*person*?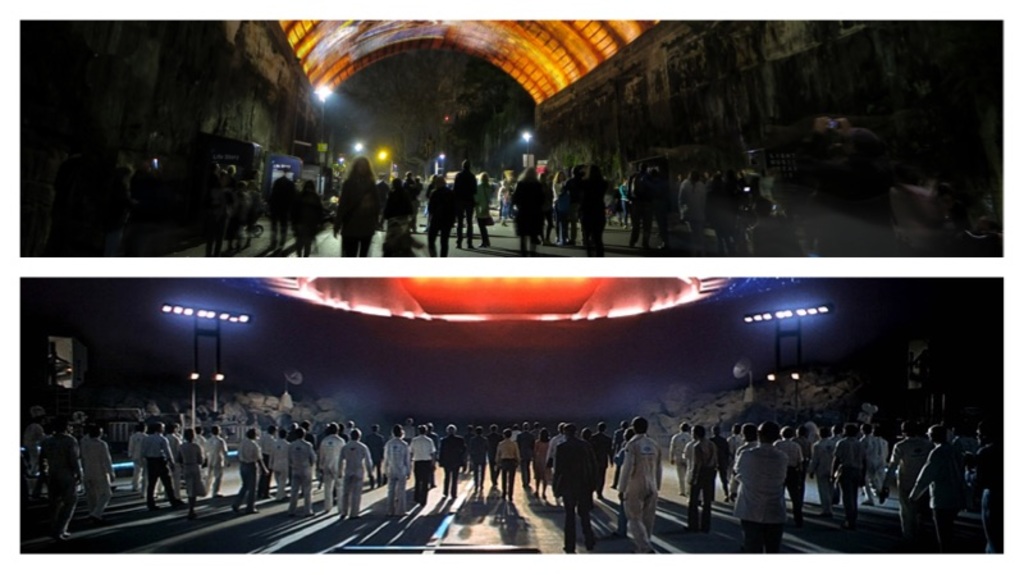
region(901, 423, 968, 539)
